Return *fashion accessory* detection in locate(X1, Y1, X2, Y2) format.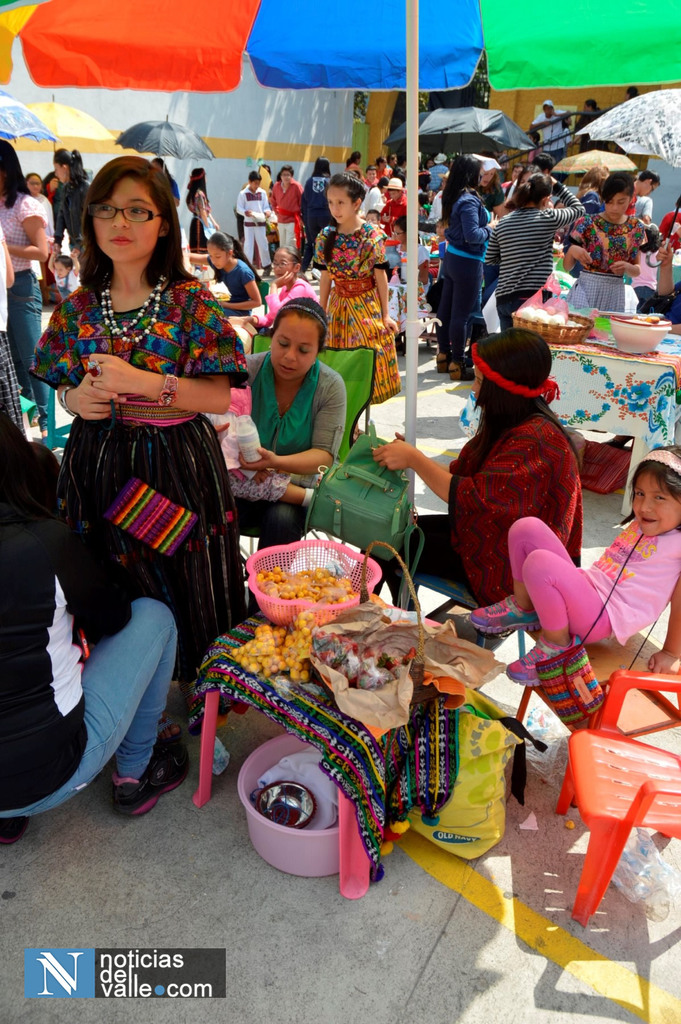
locate(281, 303, 330, 332).
